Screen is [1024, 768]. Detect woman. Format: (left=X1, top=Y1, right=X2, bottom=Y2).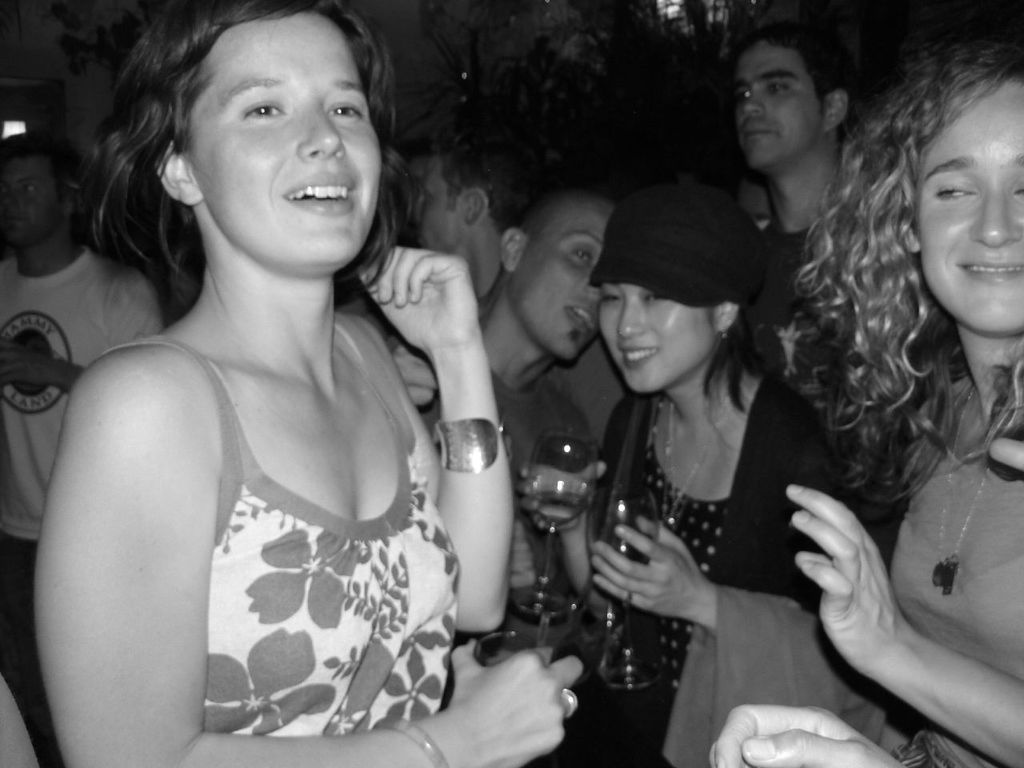
(left=495, top=158, right=860, bottom=767).
